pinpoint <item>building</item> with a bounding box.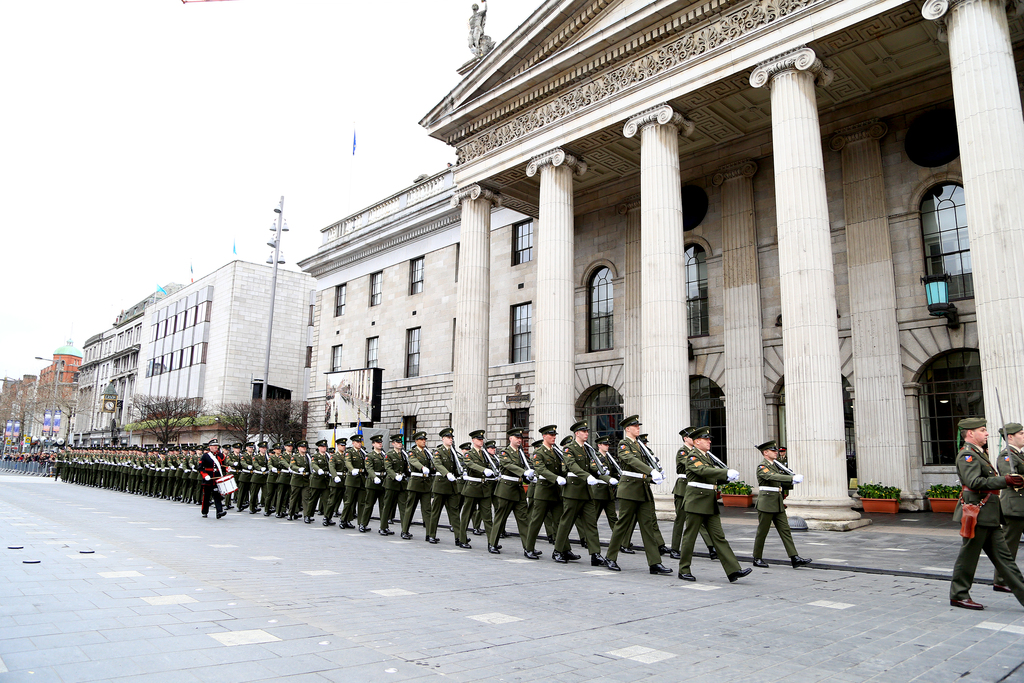
[75,336,101,434].
